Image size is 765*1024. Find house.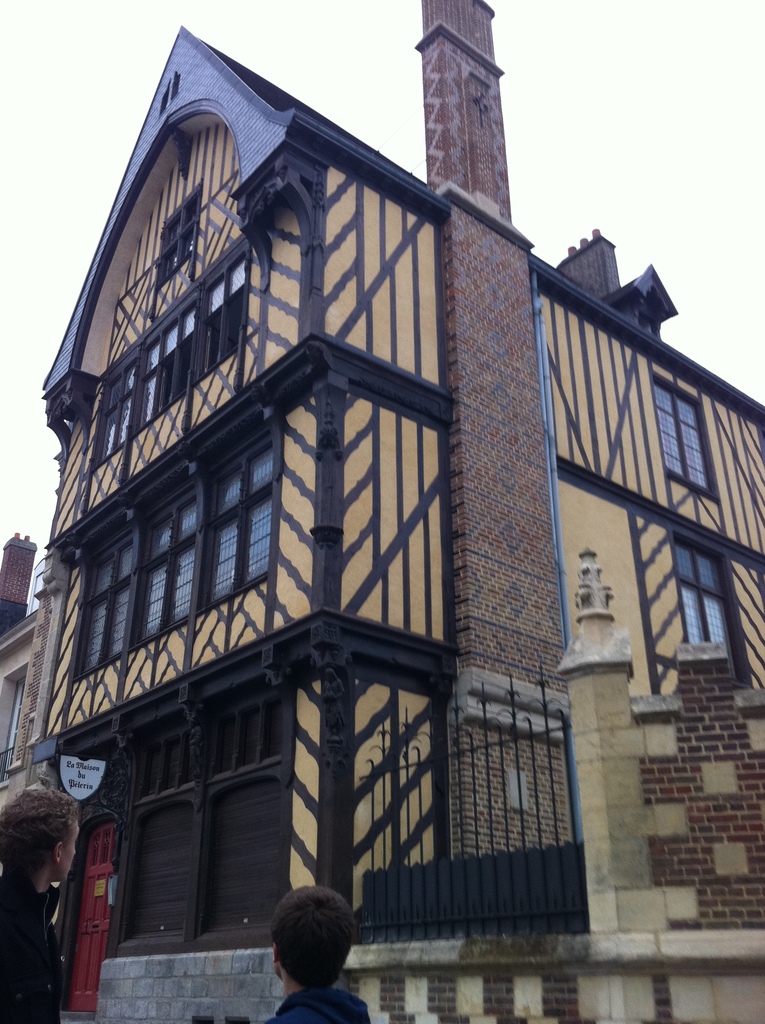
left=28, top=0, right=764, bottom=1023.
